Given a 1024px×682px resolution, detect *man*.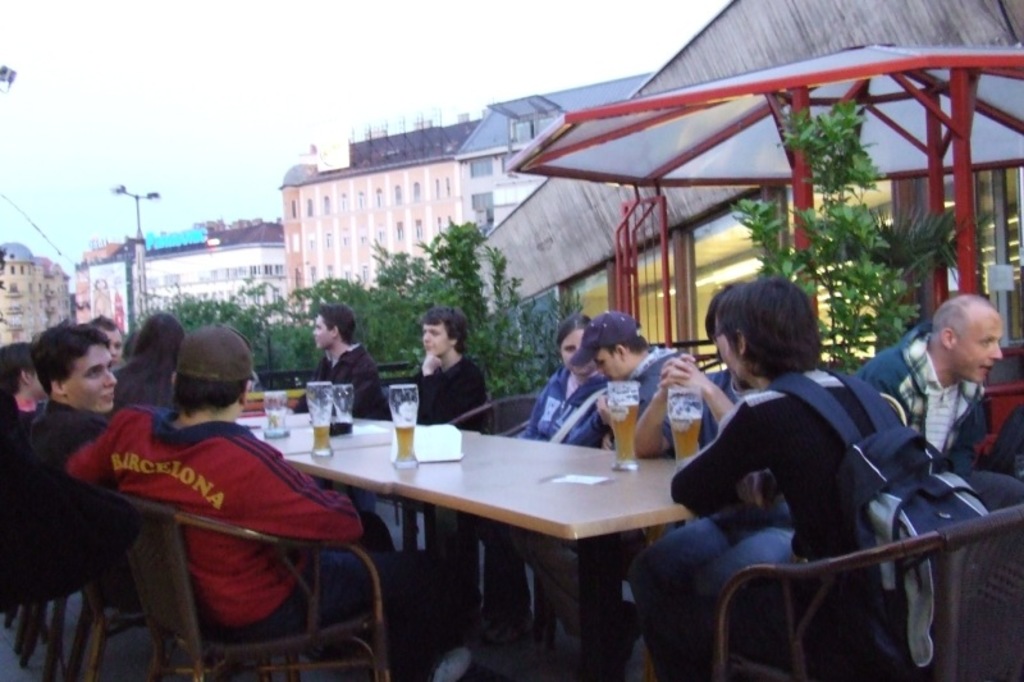
{"x1": 860, "y1": 297, "x2": 993, "y2": 463}.
